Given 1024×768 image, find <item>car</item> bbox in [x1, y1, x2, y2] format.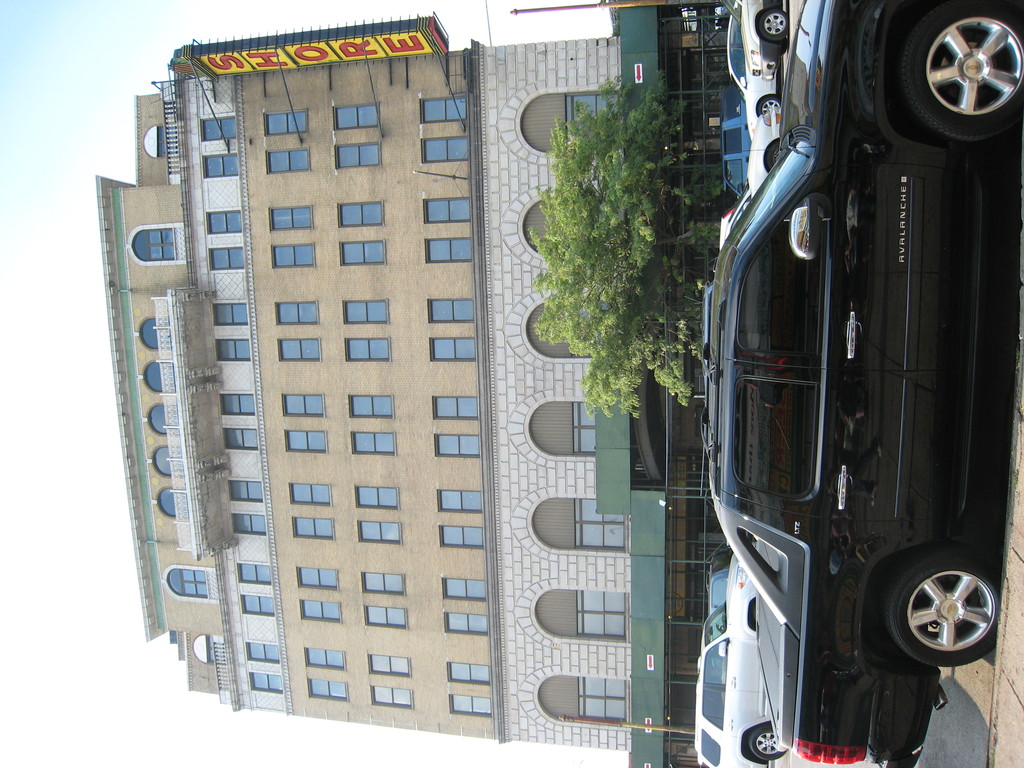
[712, 569, 728, 642].
